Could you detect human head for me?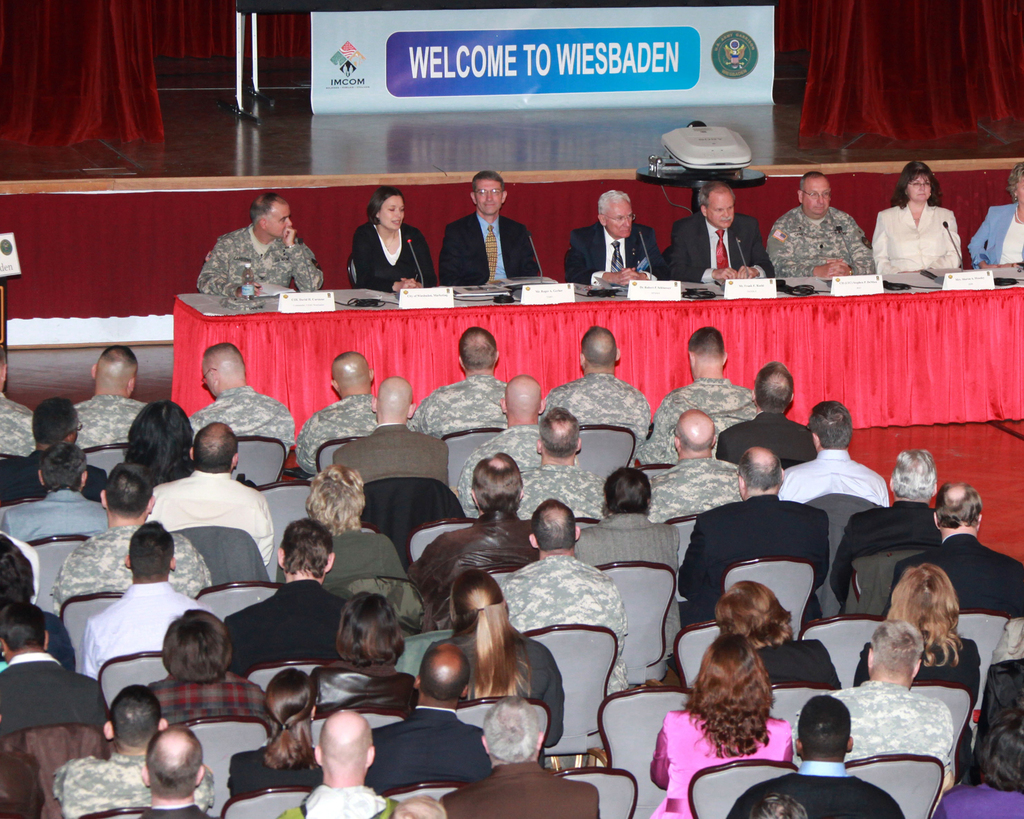
Detection result: x1=37, y1=443, x2=90, y2=492.
